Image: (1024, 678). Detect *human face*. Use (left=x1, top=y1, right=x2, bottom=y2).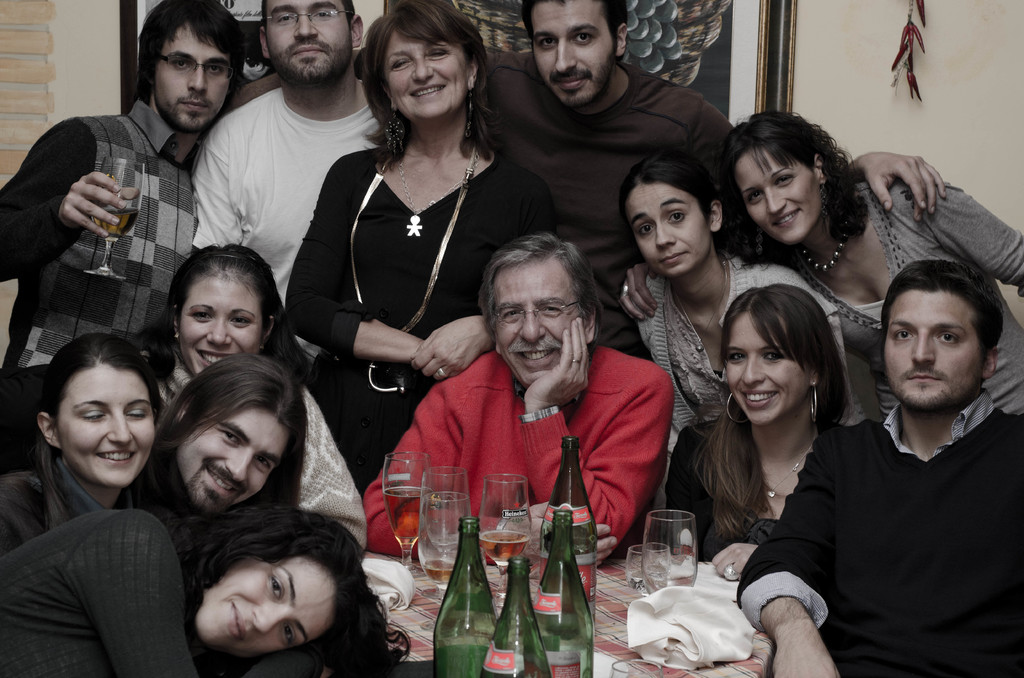
(left=729, top=144, right=819, bottom=241).
